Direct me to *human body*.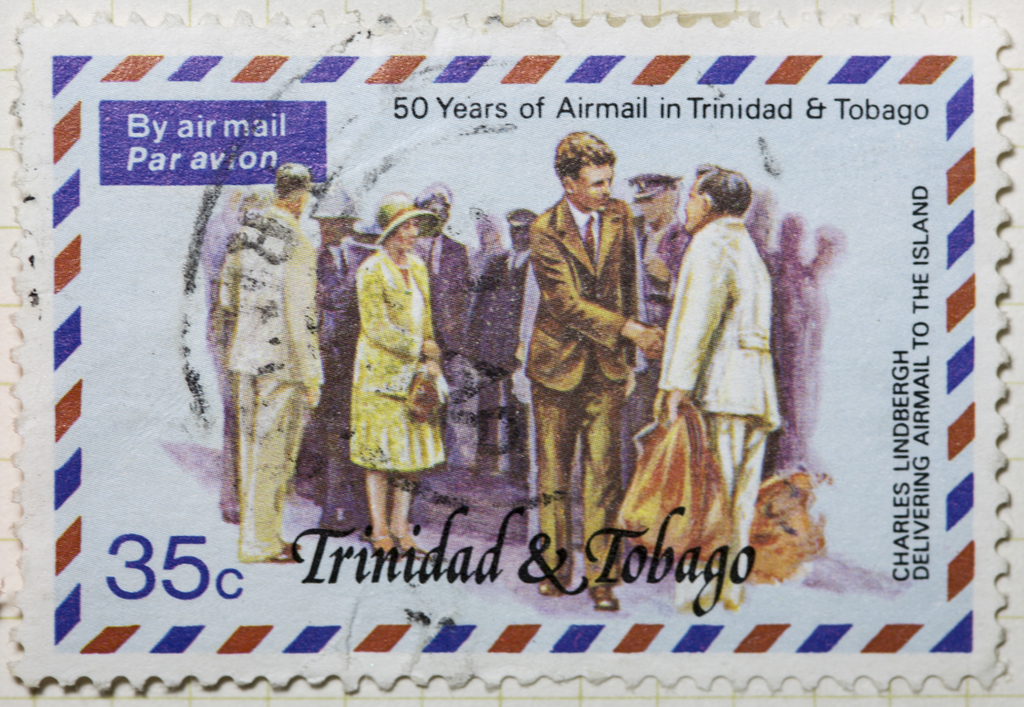
Direction: [x1=351, y1=193, x2=452, y2=560].
